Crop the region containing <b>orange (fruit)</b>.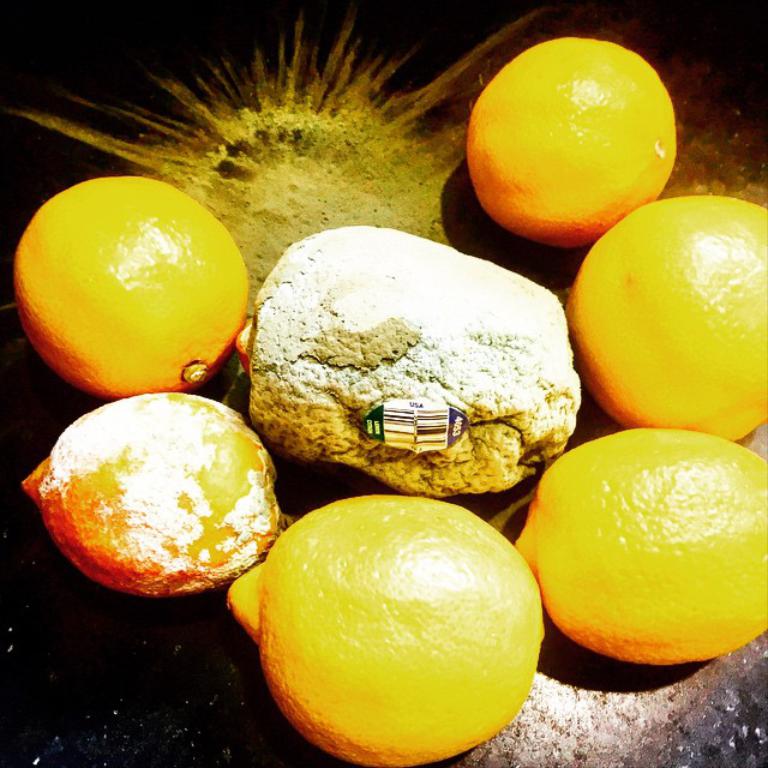
Crop region: (left=461, top=40, right=680, bottom=248).
